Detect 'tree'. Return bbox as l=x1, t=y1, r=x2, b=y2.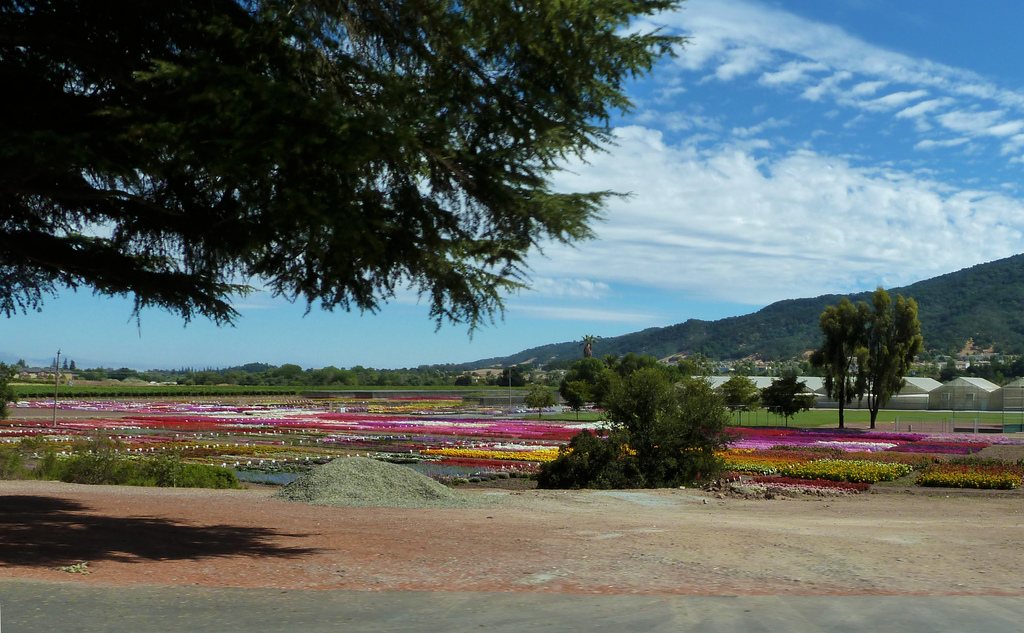
l=0, t=0, r=699, b=340.
